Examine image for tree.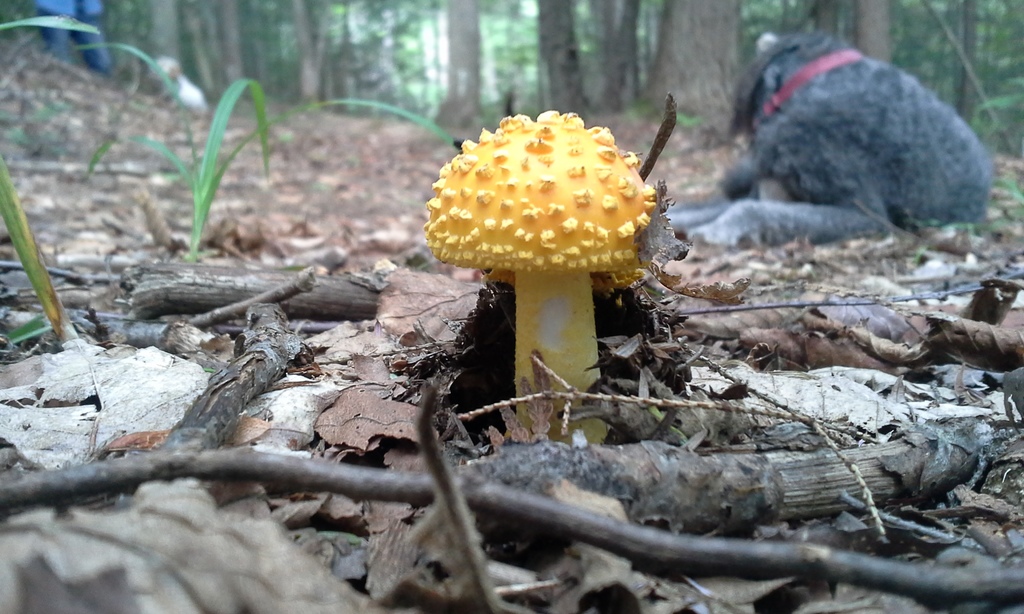
Examination result: BBox(594, 0, 640, 113).
